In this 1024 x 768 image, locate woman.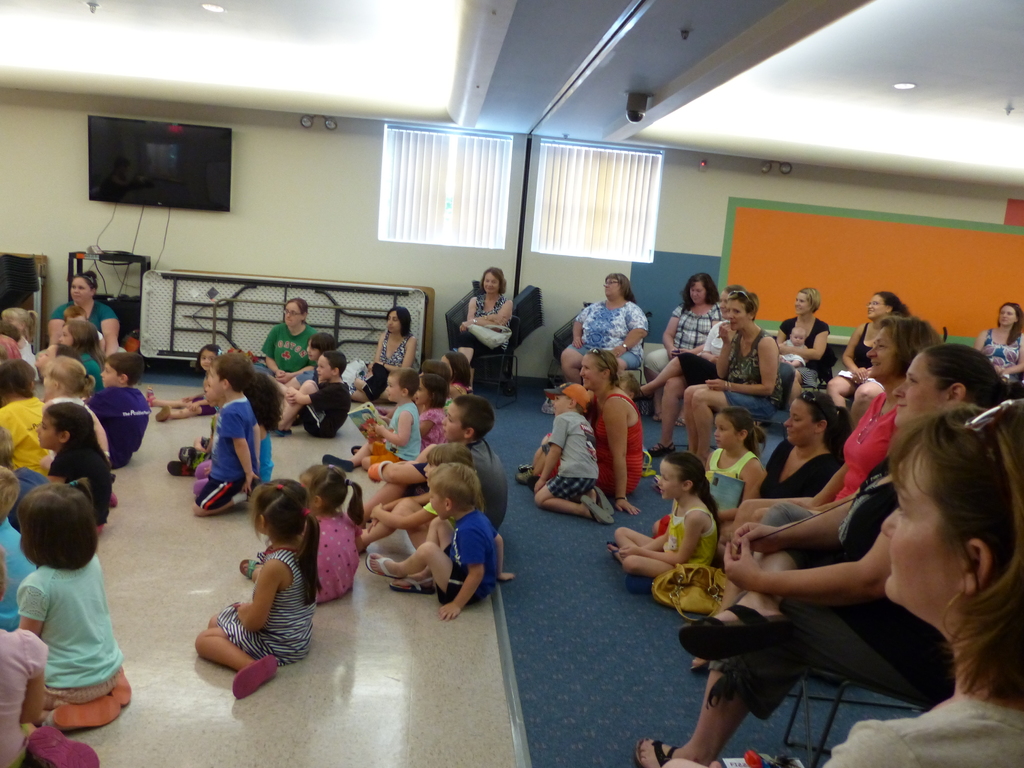
Bounding box: Rect(253, 297, 316, 392).
